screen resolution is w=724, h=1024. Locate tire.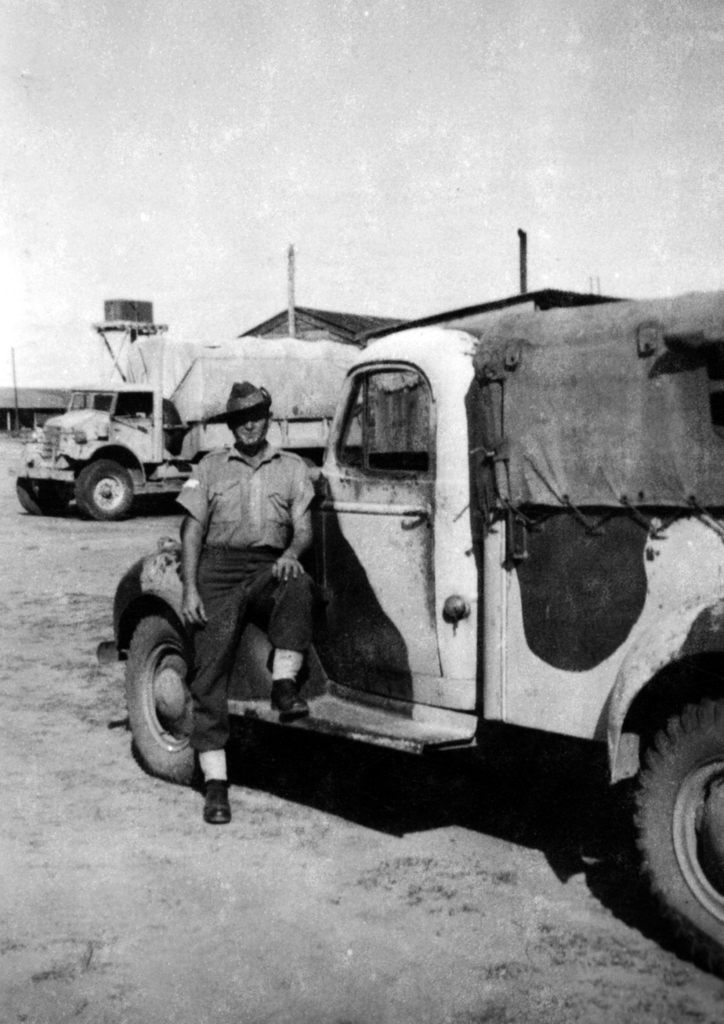
select_region(64, 452, 143, 520).
